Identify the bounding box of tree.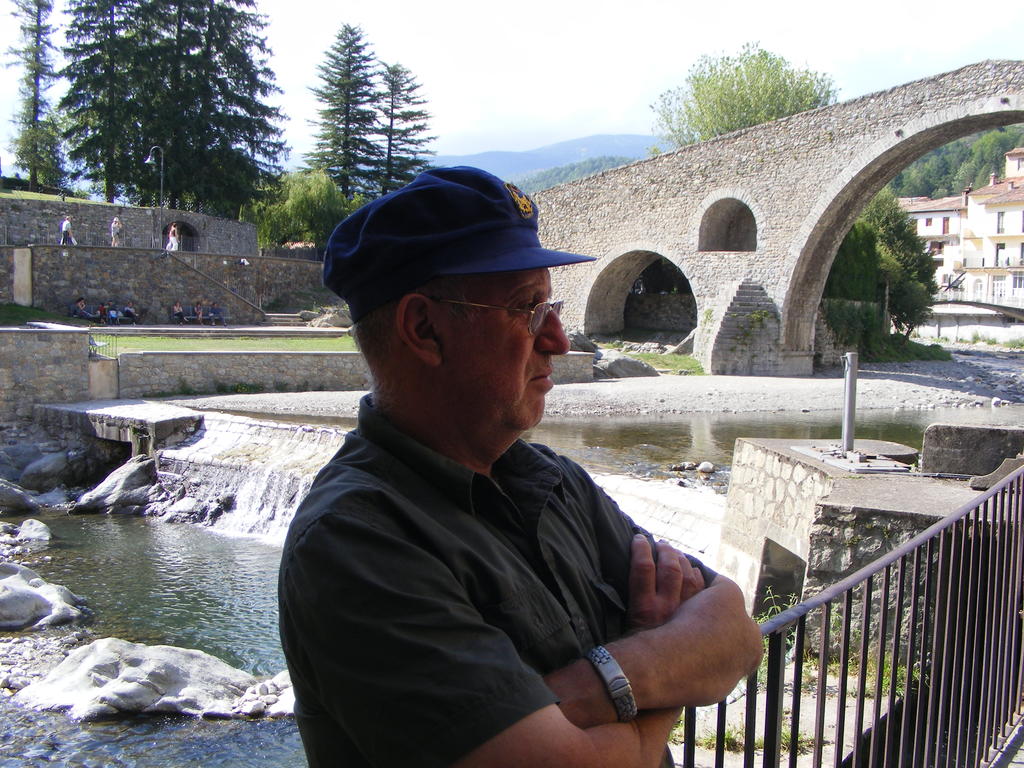
detection(648, 37, 943, 342).
